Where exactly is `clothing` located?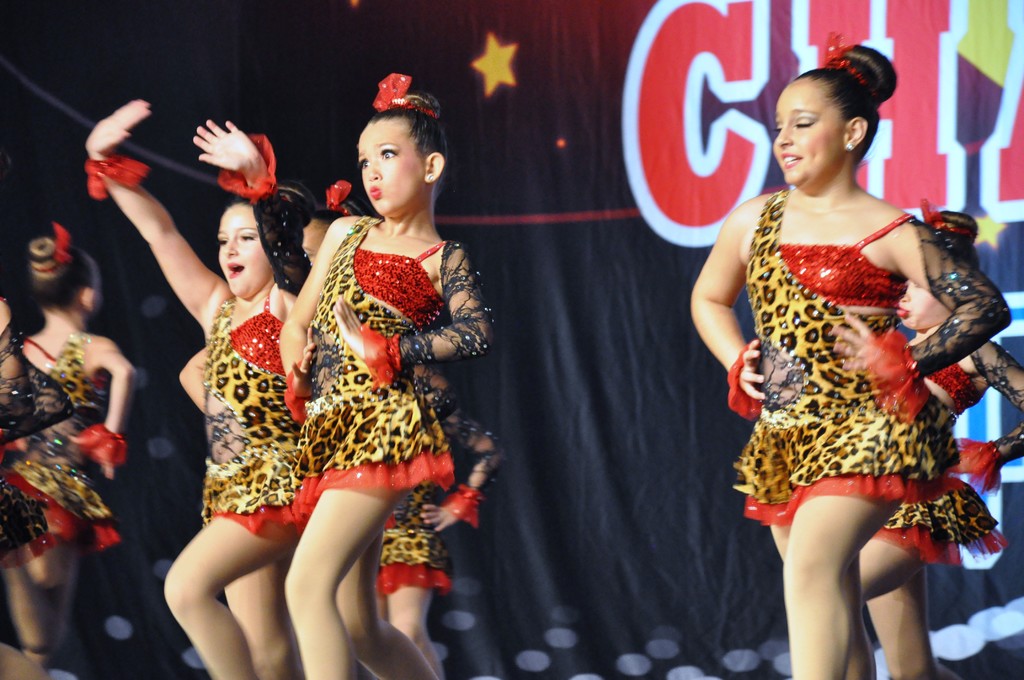
Its bounding box is box=[862, 339, 1023, 571].
